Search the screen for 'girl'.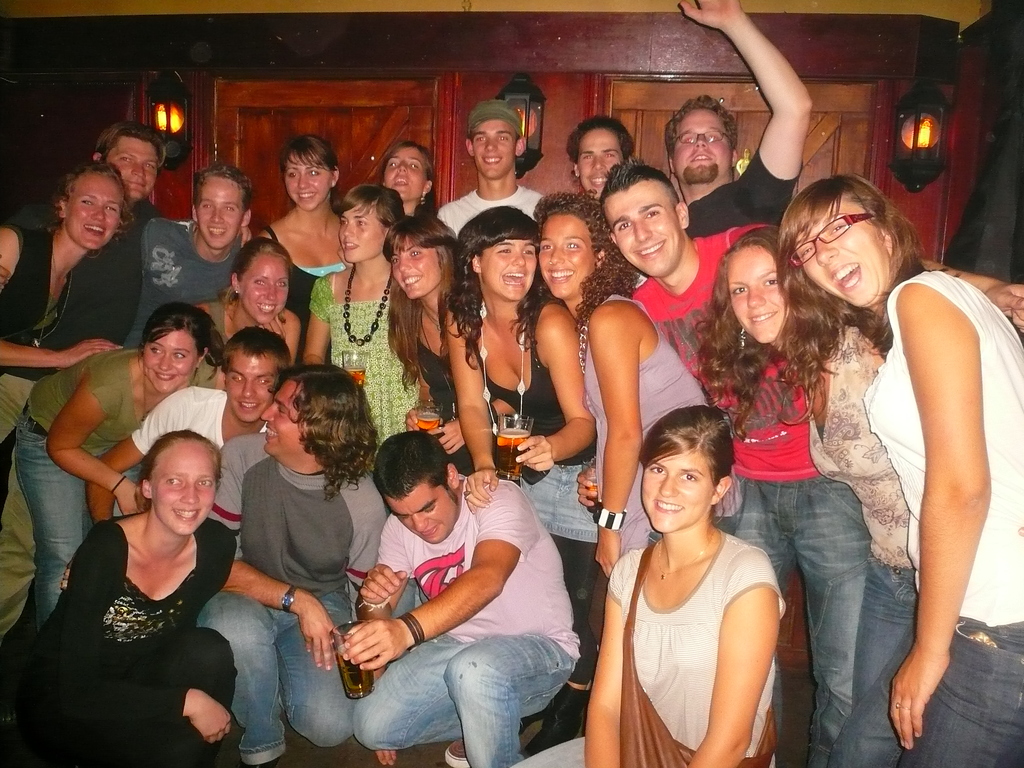
Found at [x1=0, y1=299, x2=219, y2=670].
